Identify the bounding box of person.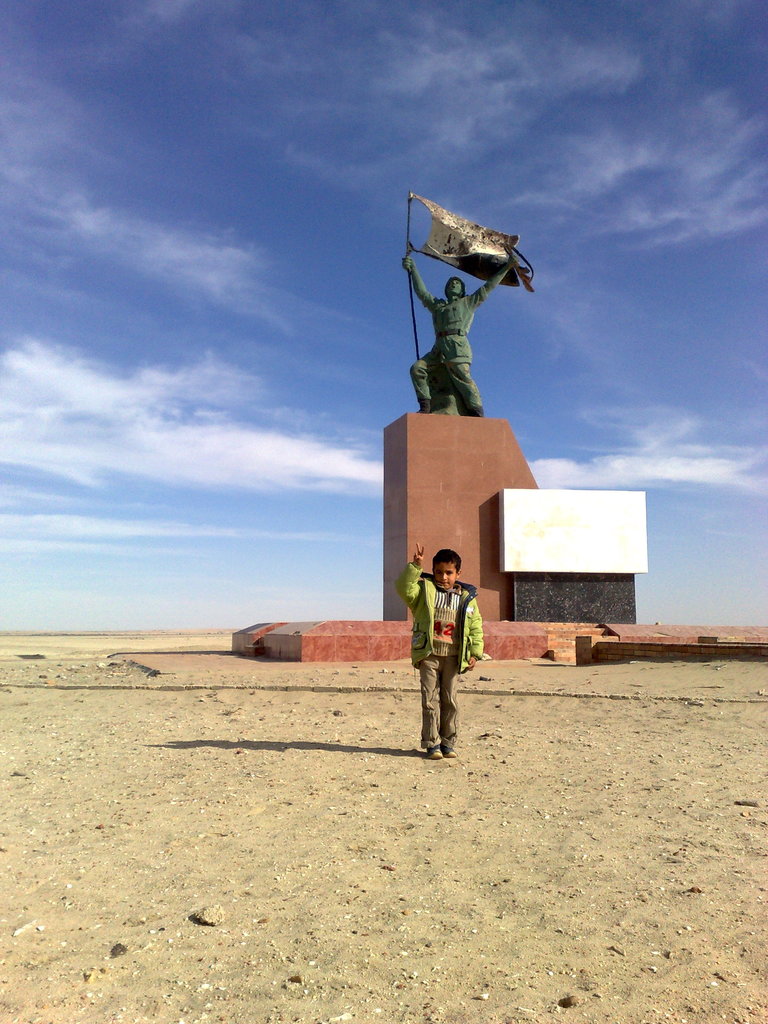
box=[403, 545, 490, 752].
